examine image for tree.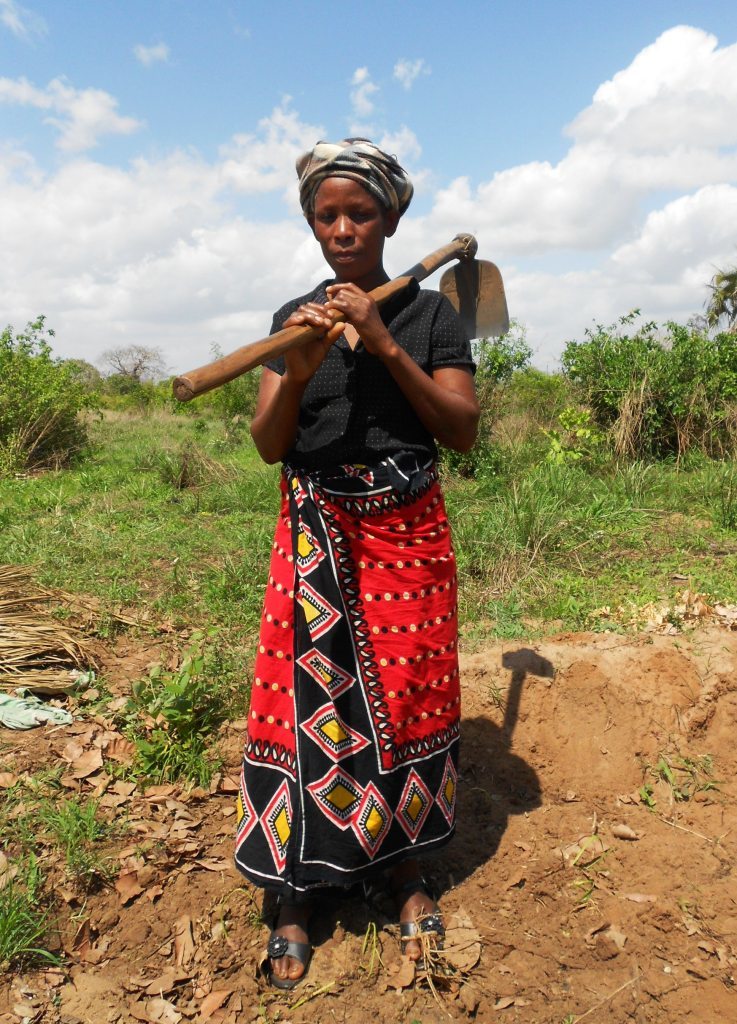
Examination result: x1=578 y1=310 x2=736 y2=462.
